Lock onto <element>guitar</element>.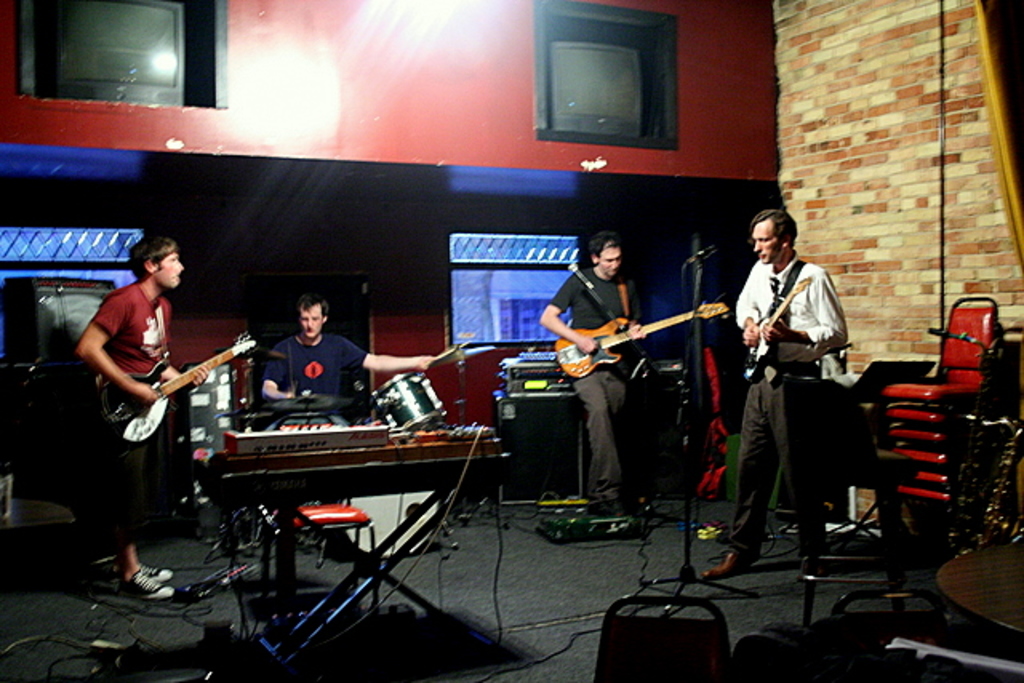
Locked: region(96, 331, 259, 441).
